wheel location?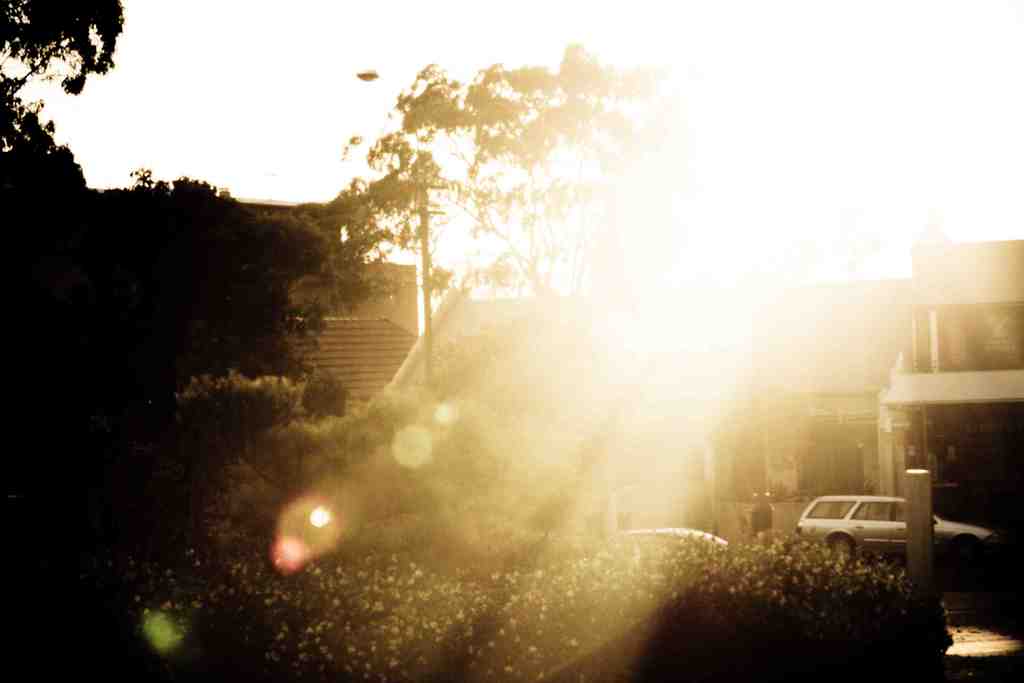
[left=830, top=534, right=851, bottom=547]
